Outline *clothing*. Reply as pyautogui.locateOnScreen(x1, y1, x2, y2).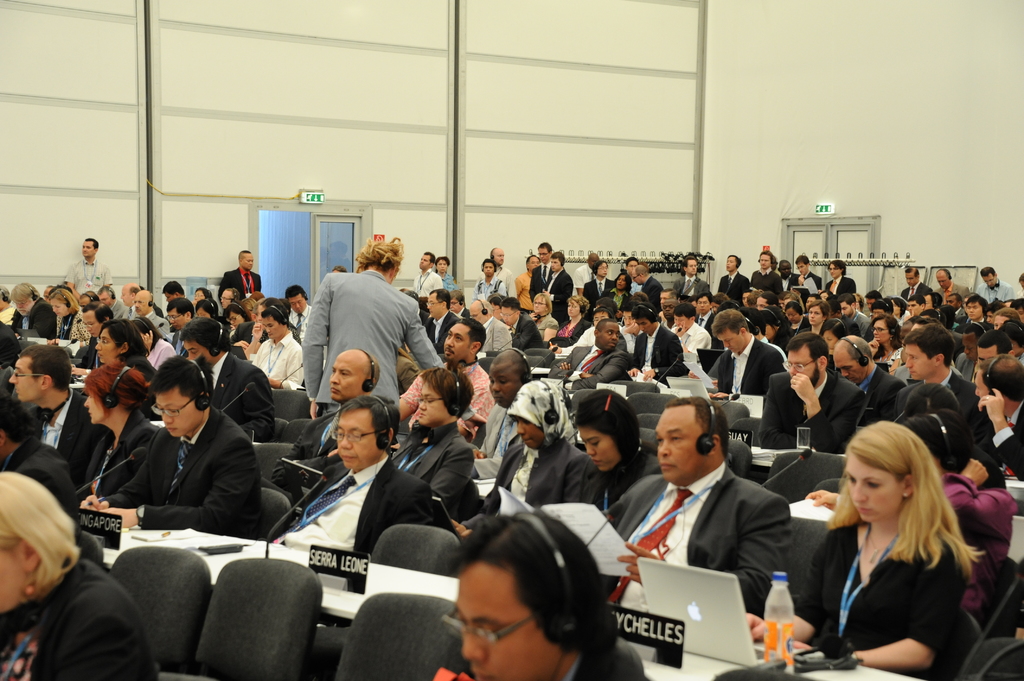
pyautogui.locateOnScreen(628, 280, 644, 297).
